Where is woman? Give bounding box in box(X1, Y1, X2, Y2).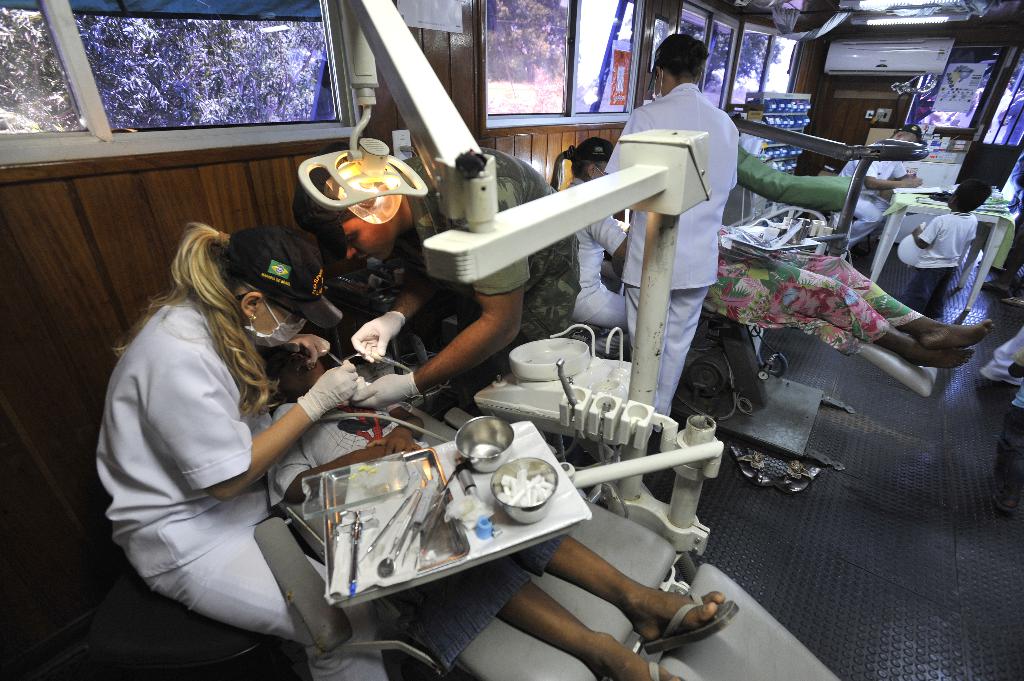
box(241, 323, 761, 680).
